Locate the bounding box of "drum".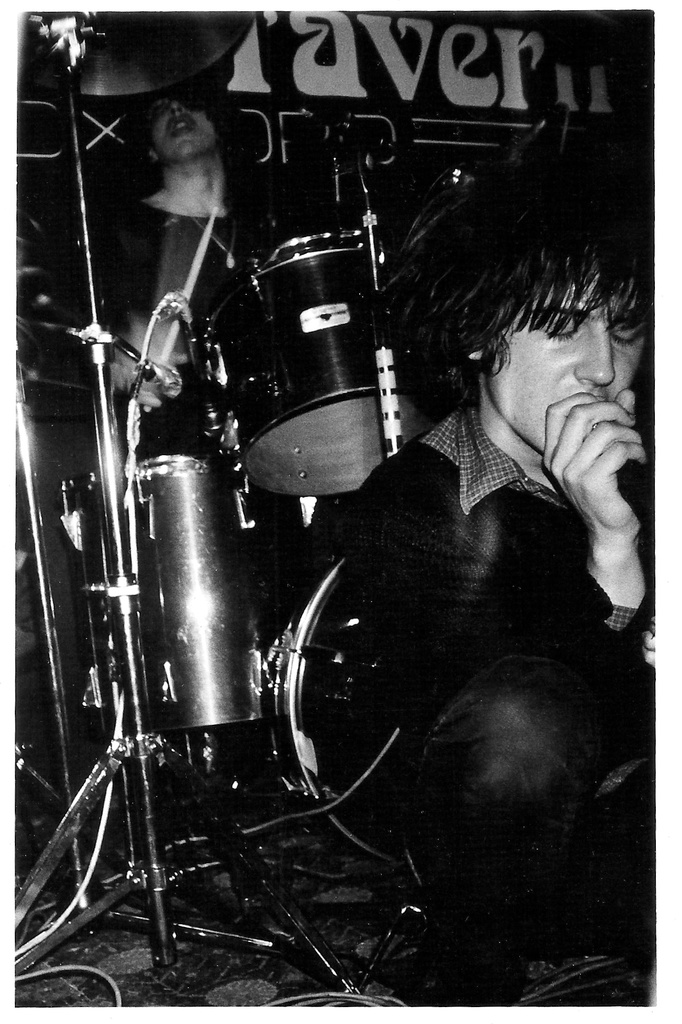
Bounding box: [x1=136, y1=456, x2=265, y2=725].
